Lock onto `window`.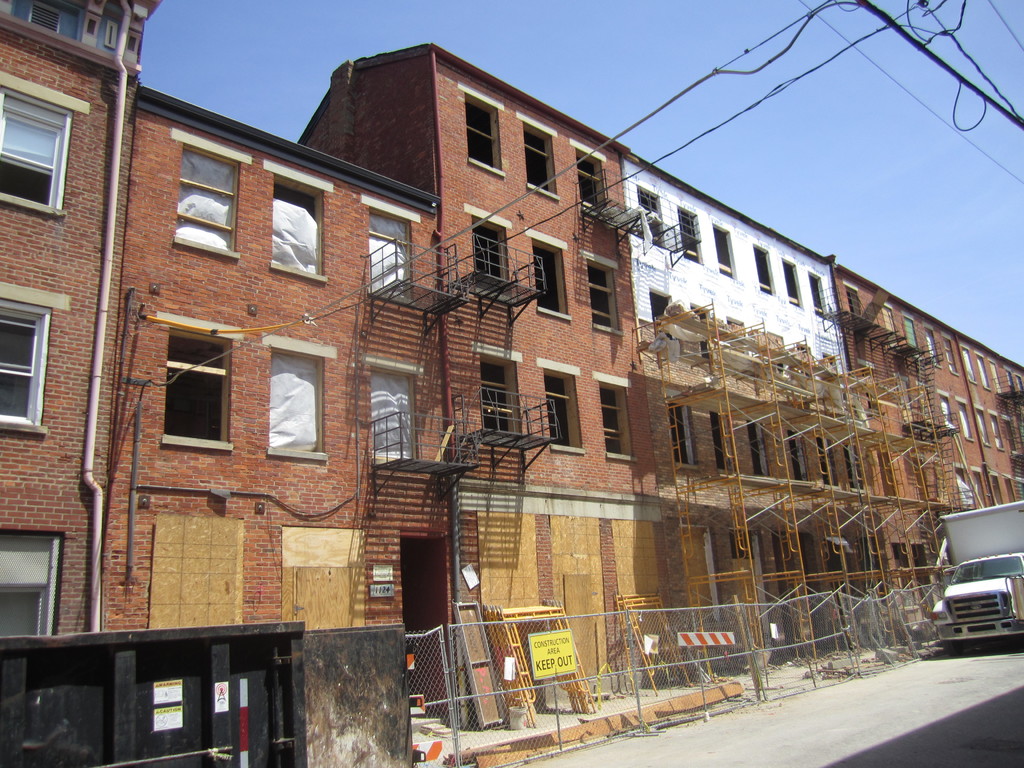
Locked: (154, 324, 223, 448).
